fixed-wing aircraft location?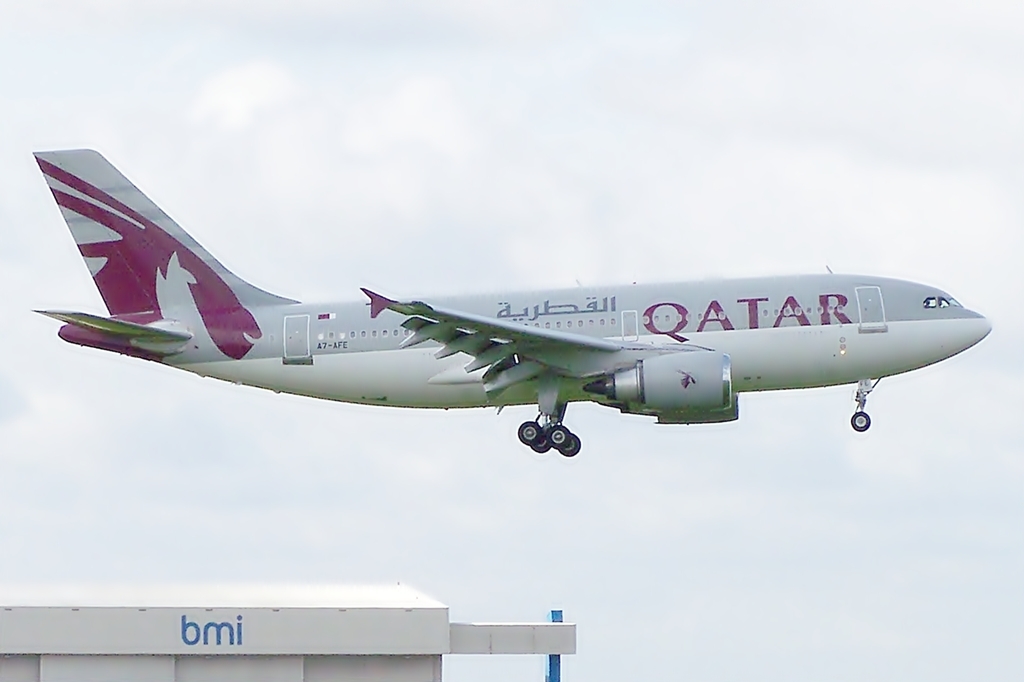
select_region(30, 148, 998, 461)
